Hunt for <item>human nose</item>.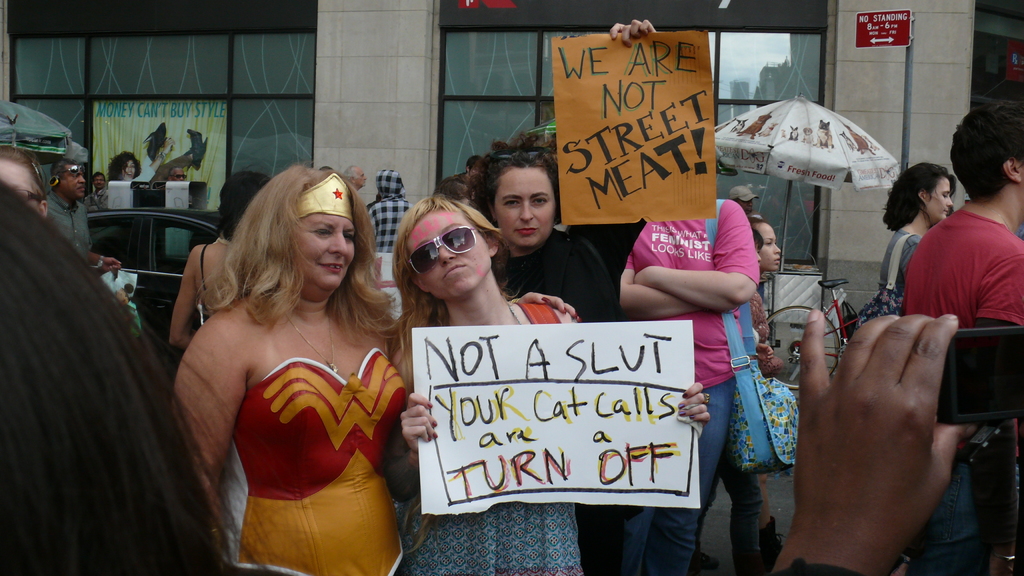
Hunted down at (436,235,454,266).
